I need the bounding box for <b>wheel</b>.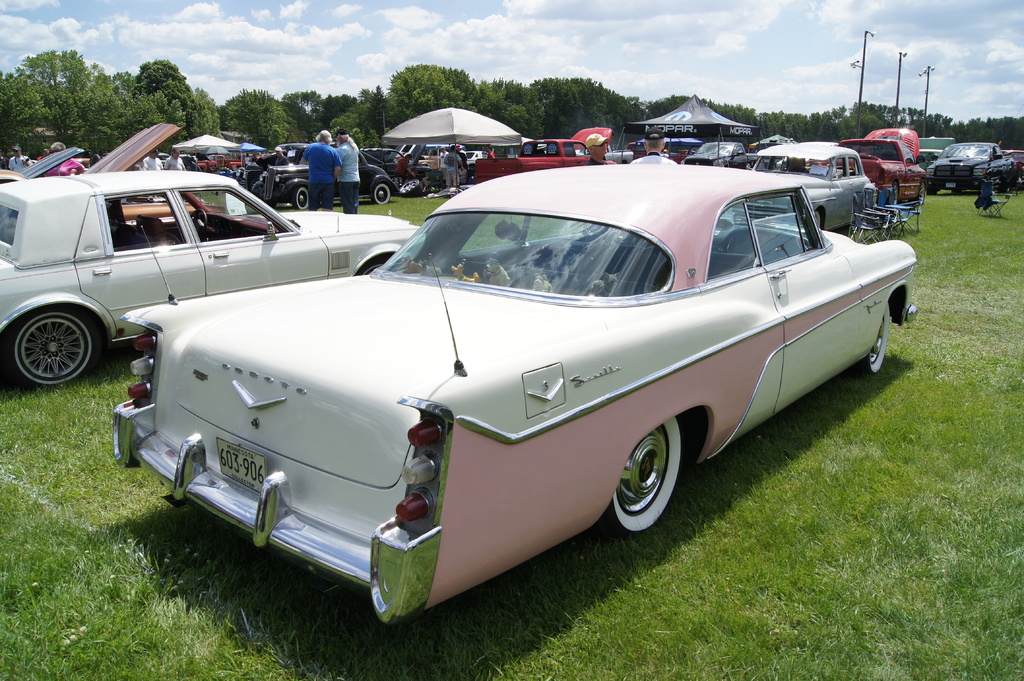
Here it is: rect(815, 207, 824, 230).
